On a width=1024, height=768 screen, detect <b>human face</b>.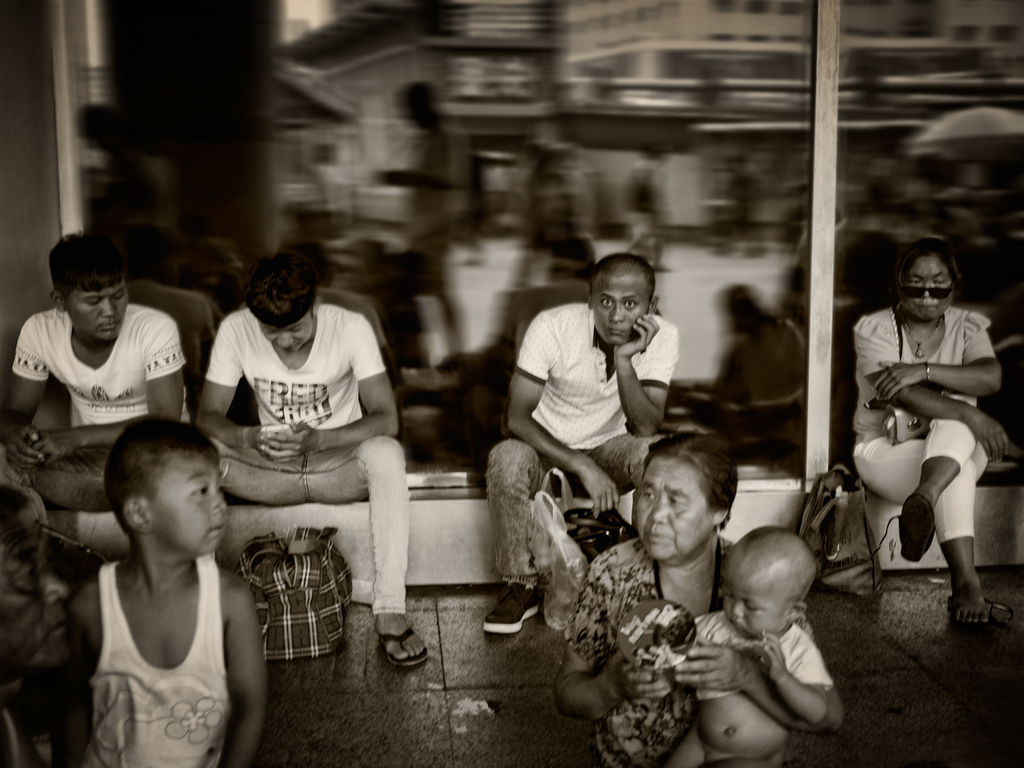
(x1=589, y1=268, x2=654, y2=344).
